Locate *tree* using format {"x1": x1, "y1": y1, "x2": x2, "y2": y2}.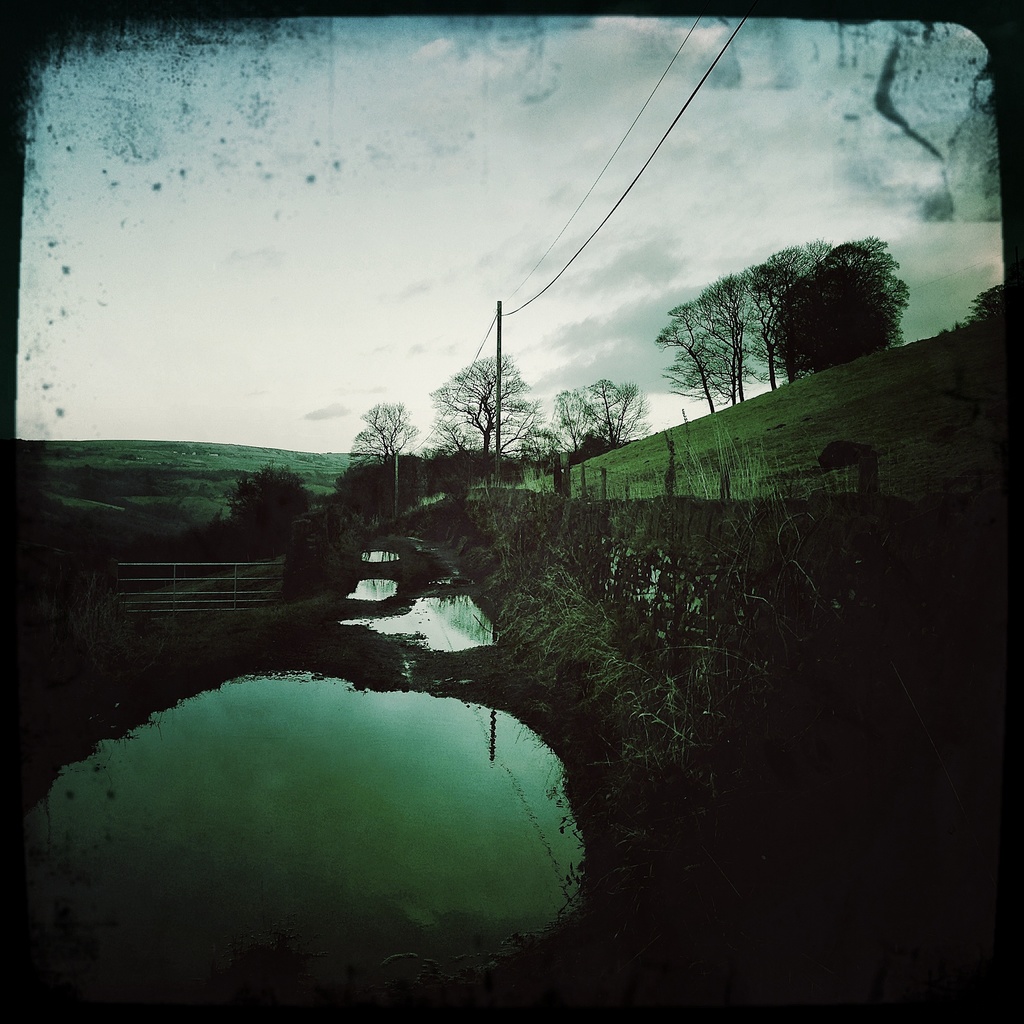
{"x1": 438, "y1": 351, "x2": 545, "y2": 463}.
